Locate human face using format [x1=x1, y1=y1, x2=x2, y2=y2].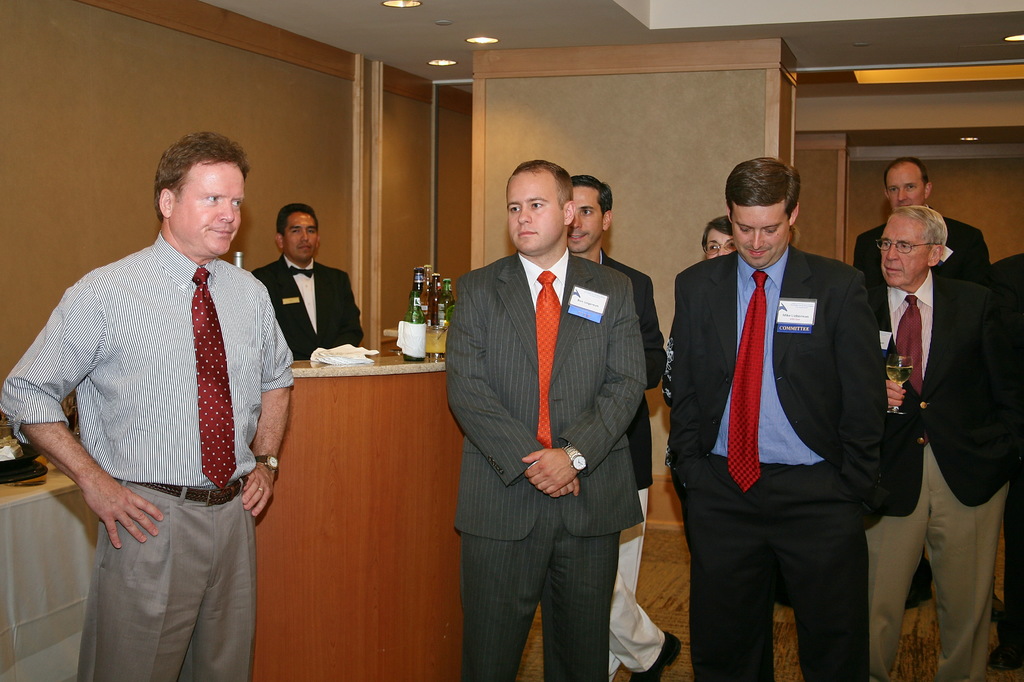
[x1=728, y1=206, x2=785, y2=265].
